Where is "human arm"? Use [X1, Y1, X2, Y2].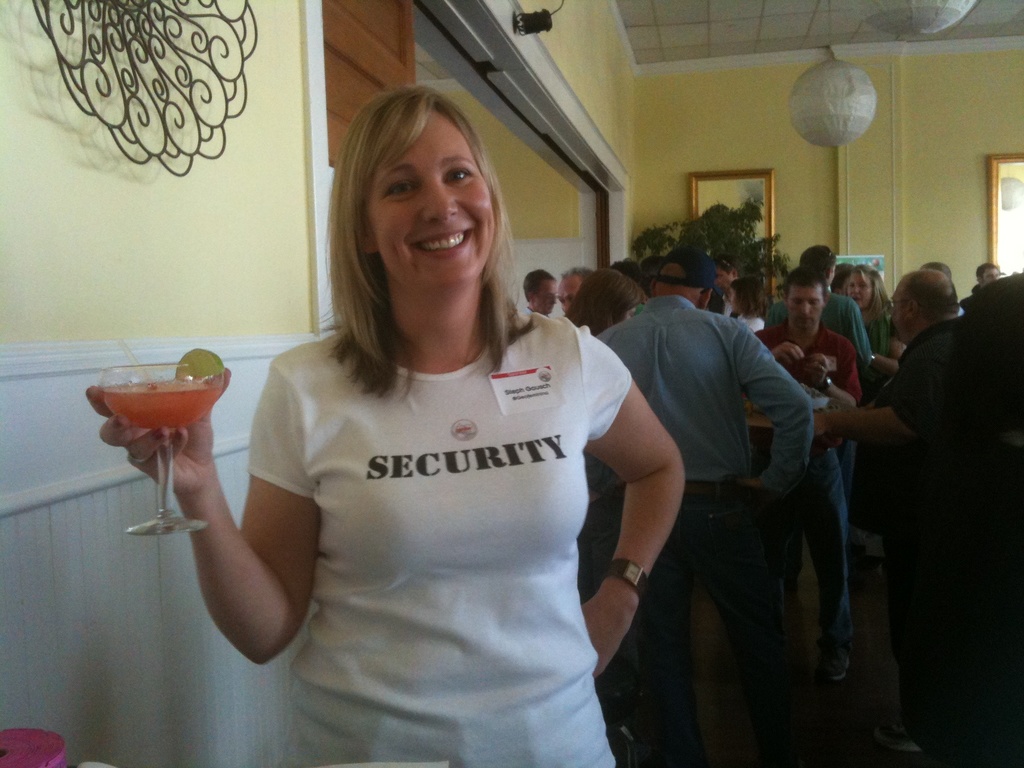
[744, 325, 805, 365].
